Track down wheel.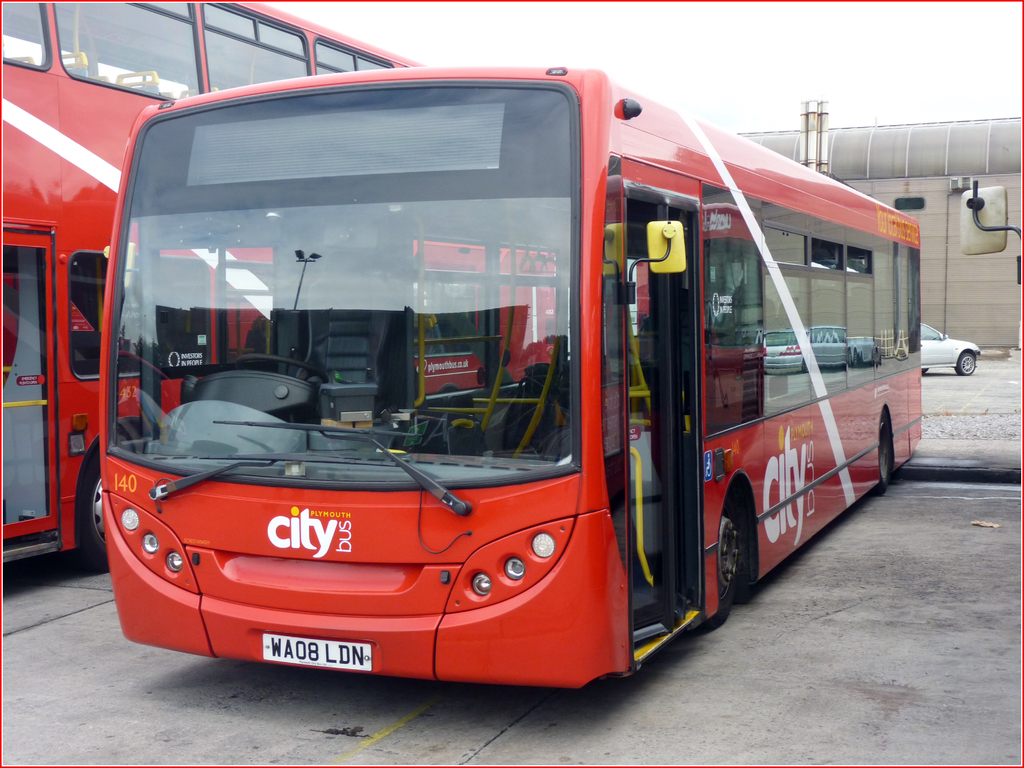
Tracked to [left=876, top=420, right=897, bottom=502].
